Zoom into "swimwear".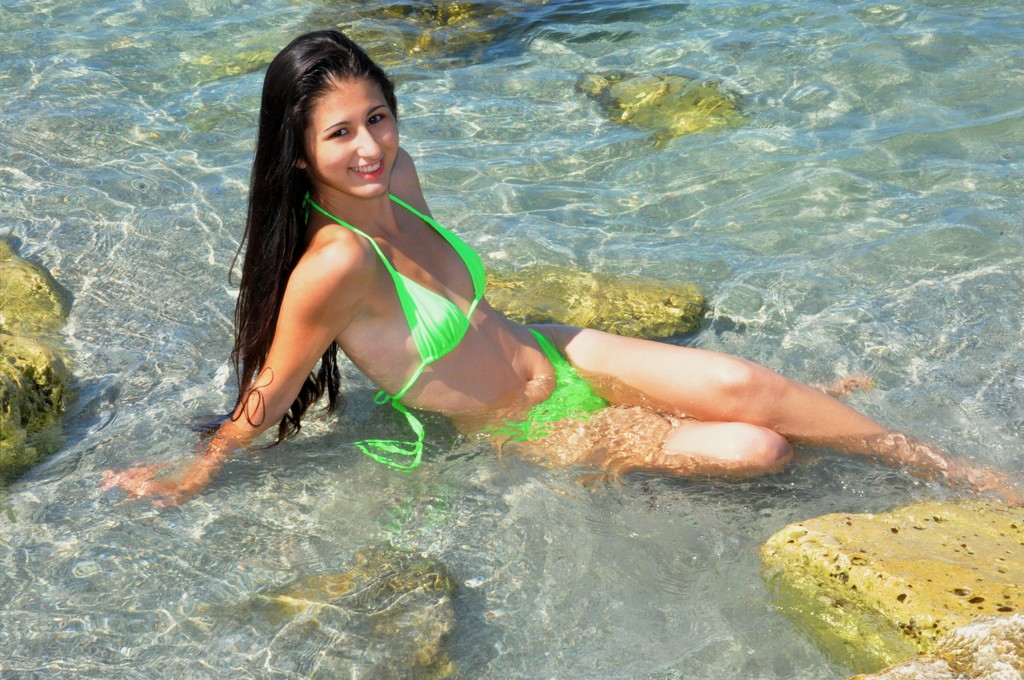
Zoom target: x1=467 y1=316 x2=601 y2=455.
